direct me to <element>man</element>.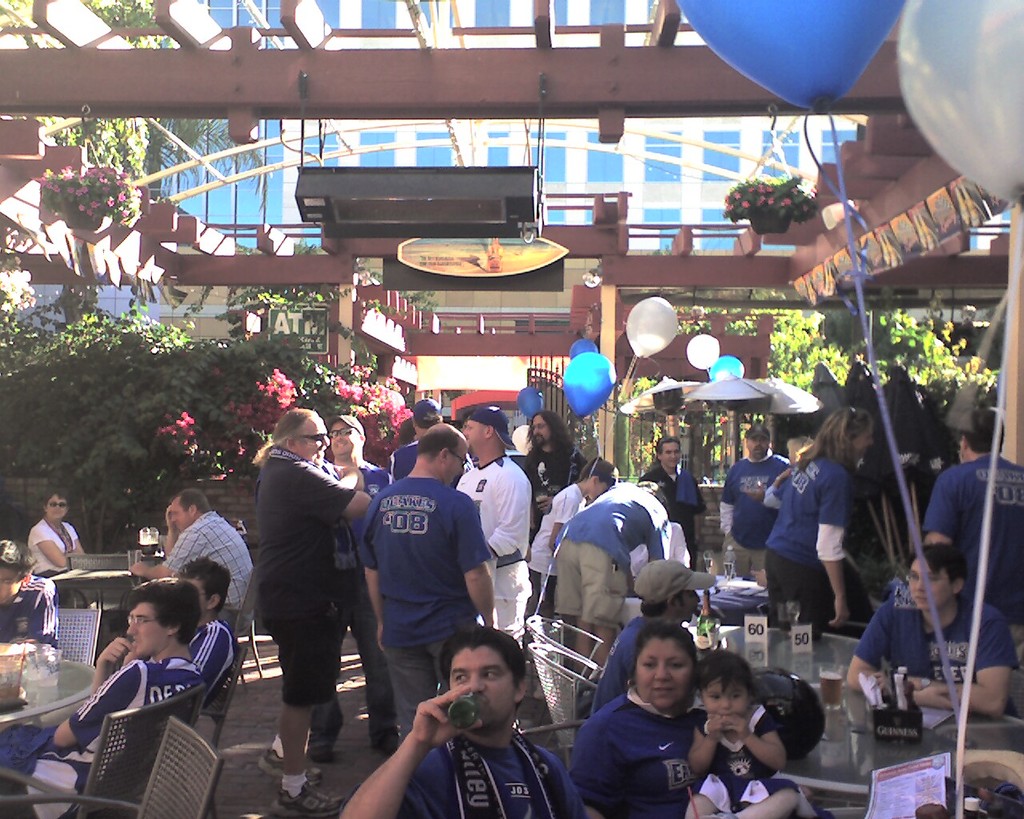
Direction: 717/424/791/581.
